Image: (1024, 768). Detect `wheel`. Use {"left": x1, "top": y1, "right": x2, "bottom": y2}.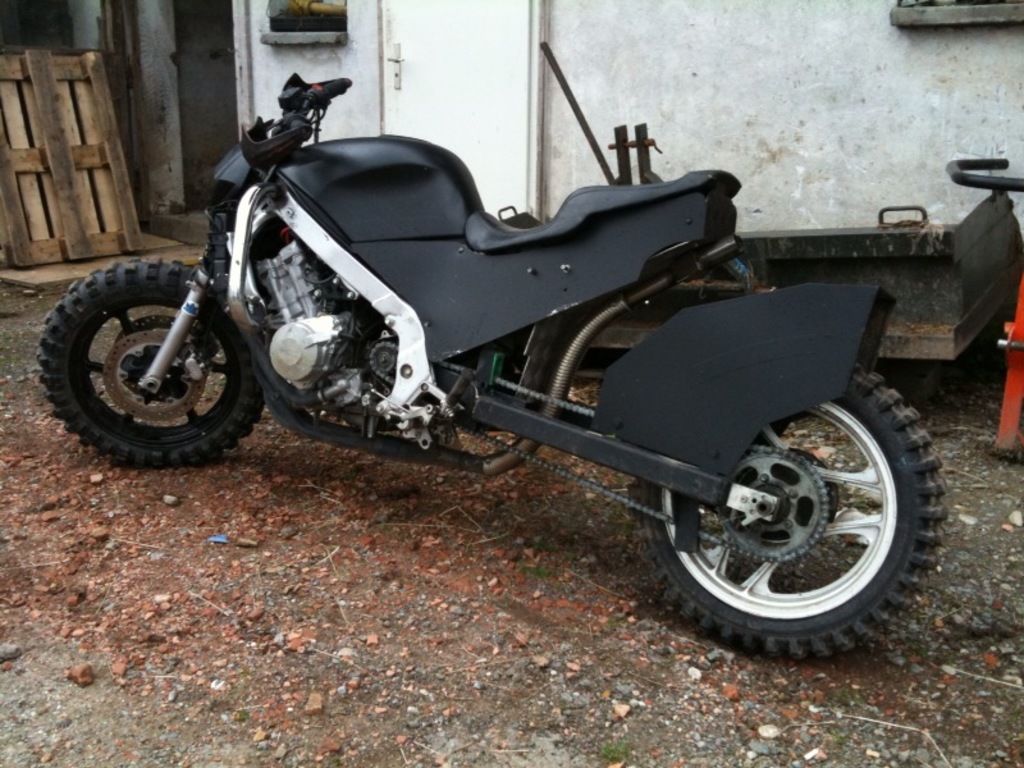
{"left": 654, "top": 388, "right": 933, "bottom": 644}.
